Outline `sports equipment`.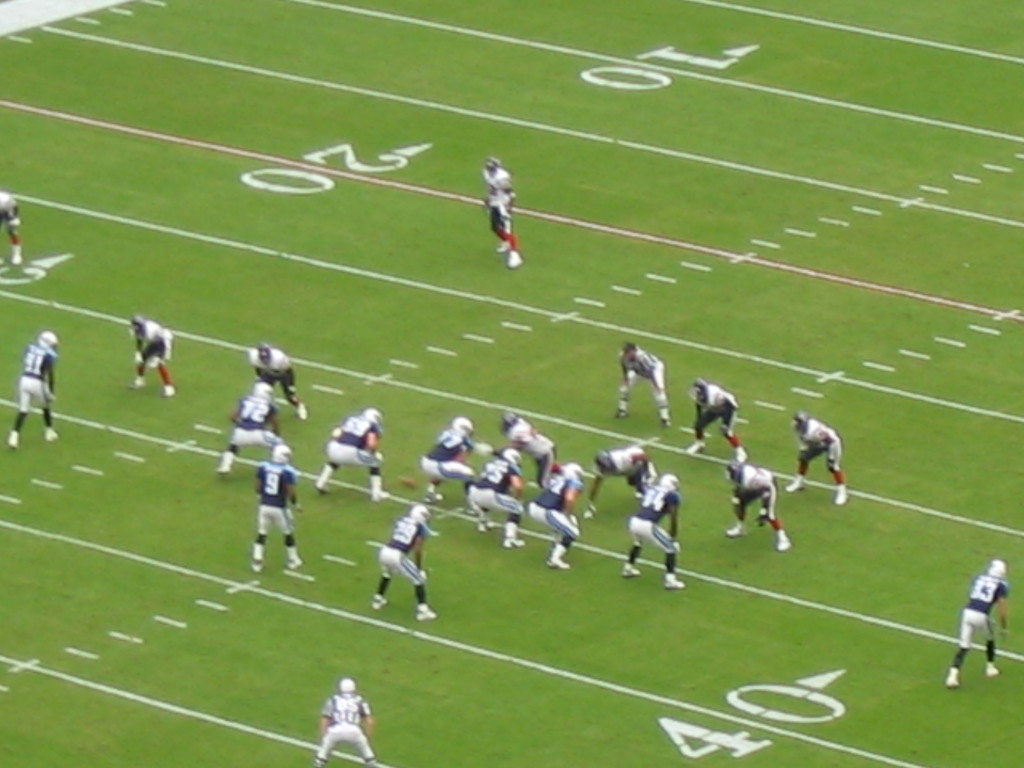
Outline: x1=421, y1=491, x2=445, y2=503.
